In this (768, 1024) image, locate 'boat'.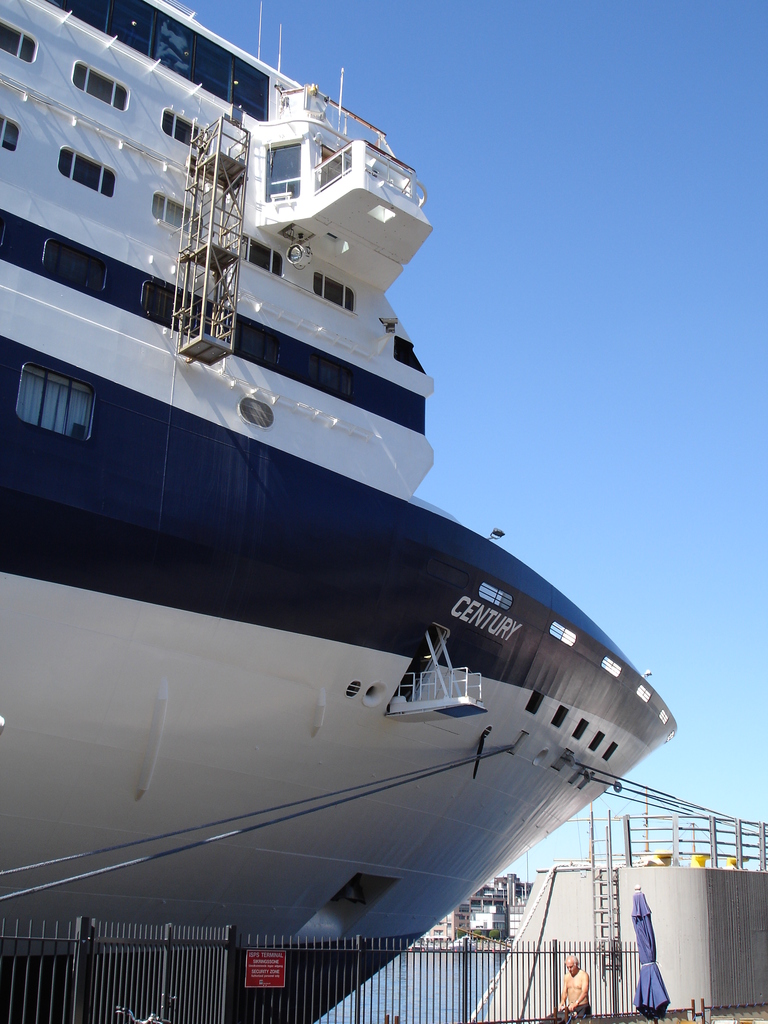
Bounding box: [left=451, top=935, right=473, bottom=956].
